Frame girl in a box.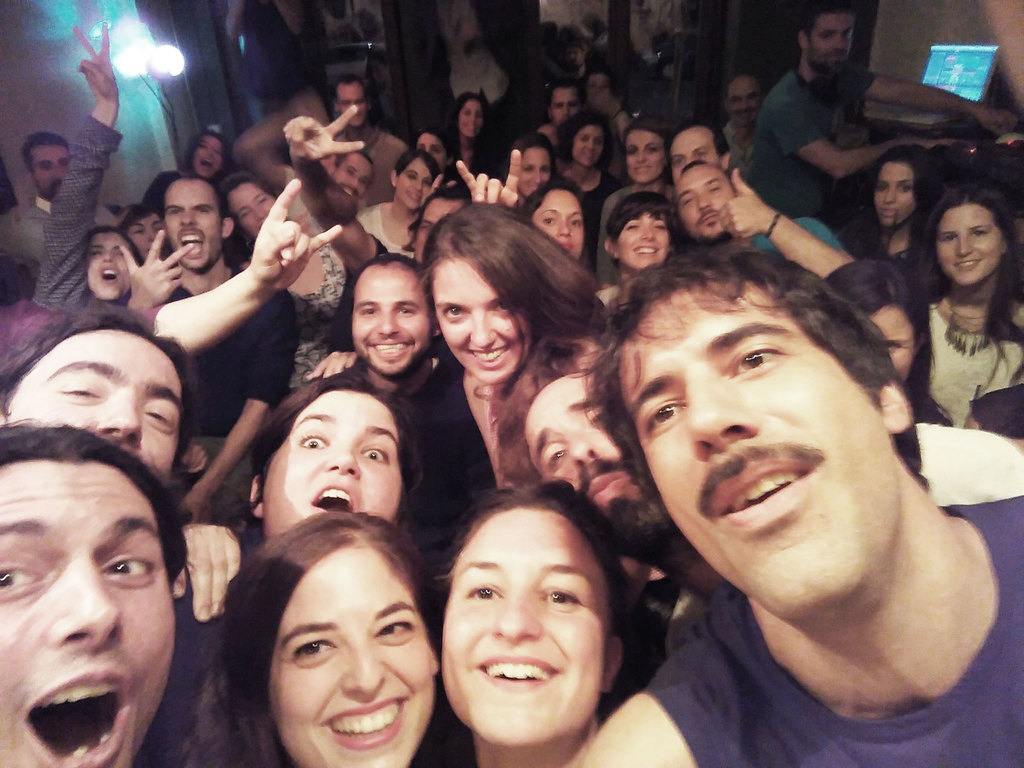
<box>42,13,172,333</box>.
